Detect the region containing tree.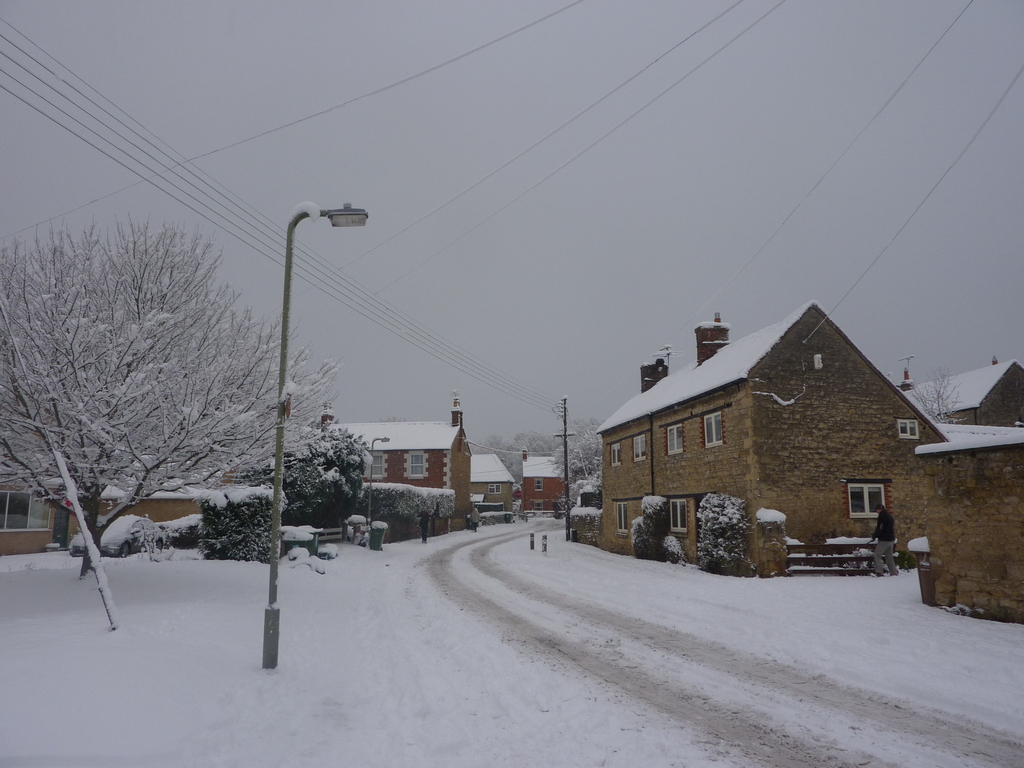
{"x1": 0, "y1": 211, "x2": 342, "y2": 581}.
